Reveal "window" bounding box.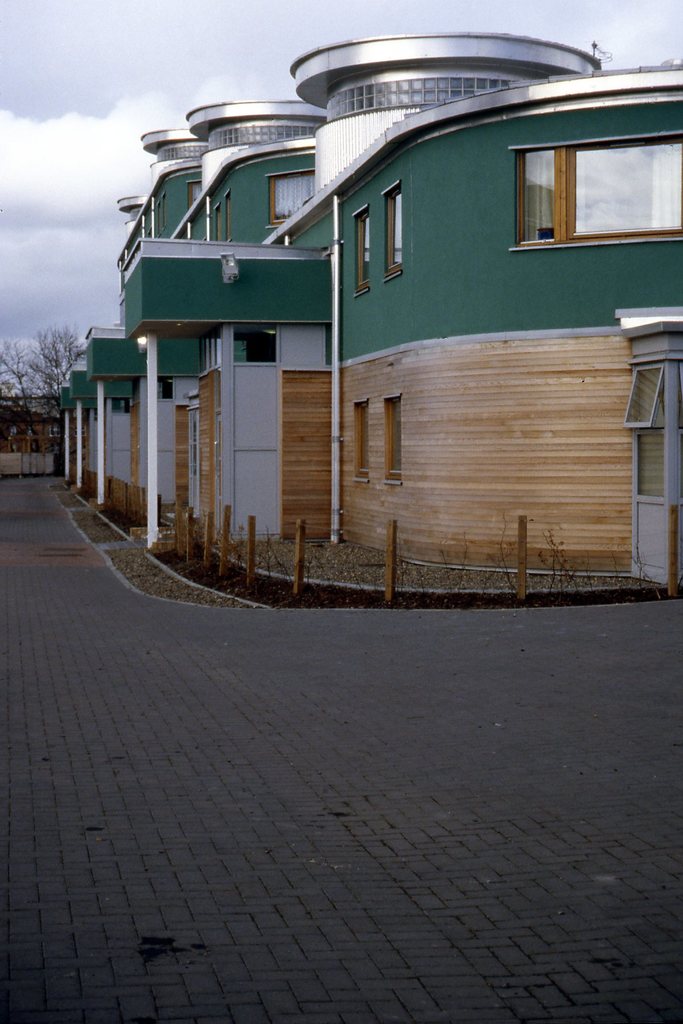
Revealed: box=[620, 369, 668, 510].
